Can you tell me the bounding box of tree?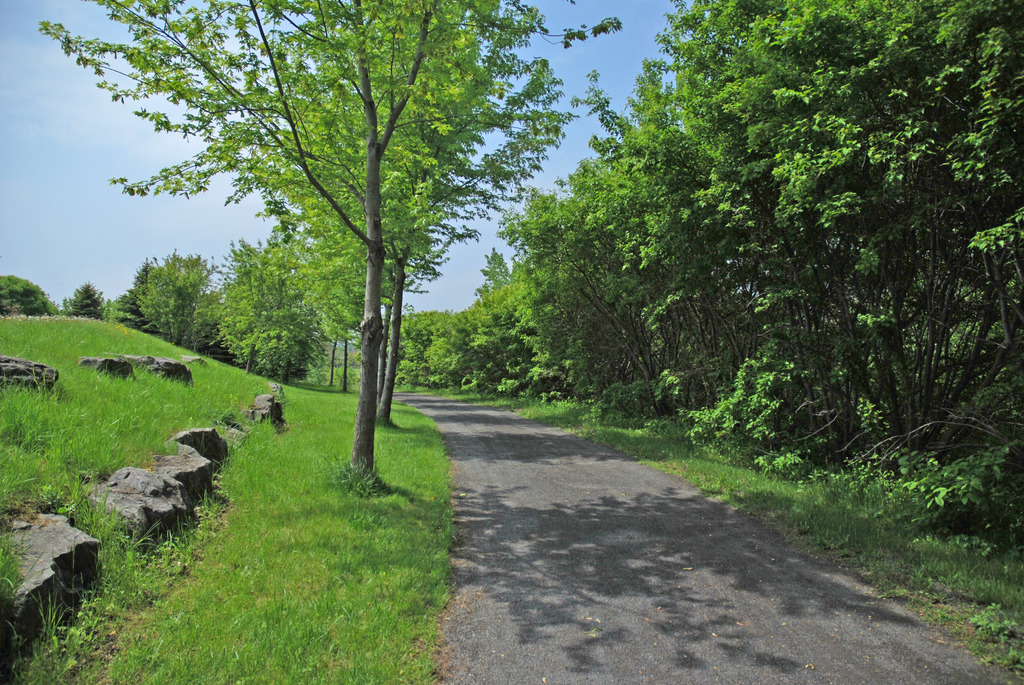
0,271,60,320.
